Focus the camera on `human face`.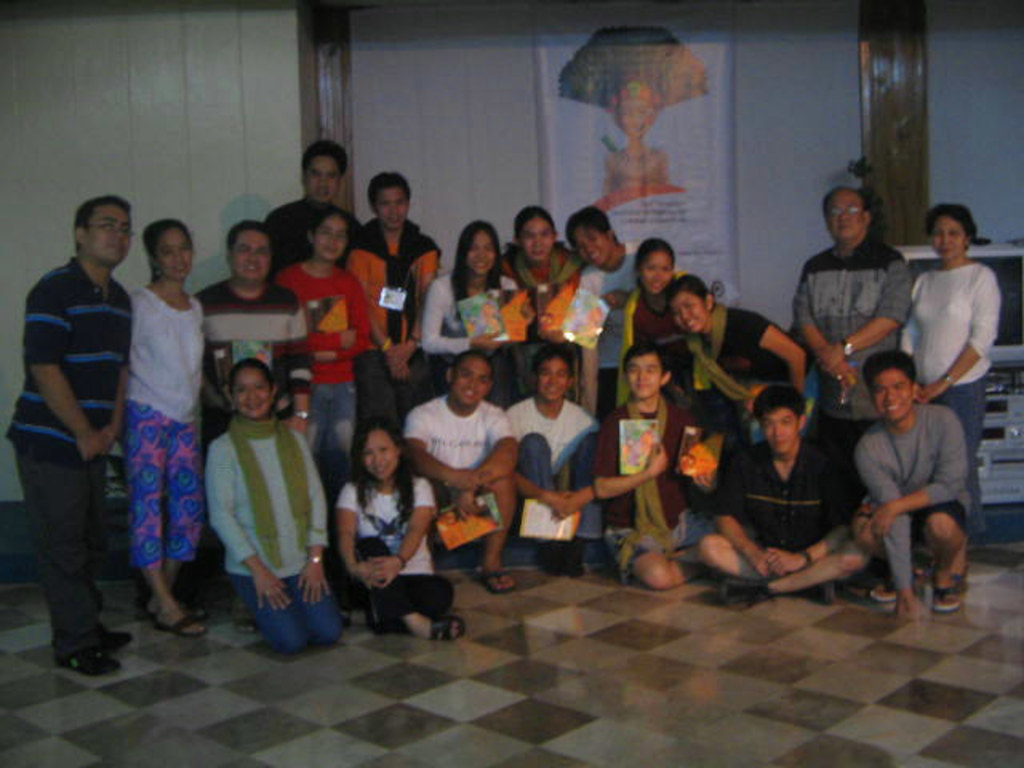
Focus region: bbox=(366, 432, 397, 483).
